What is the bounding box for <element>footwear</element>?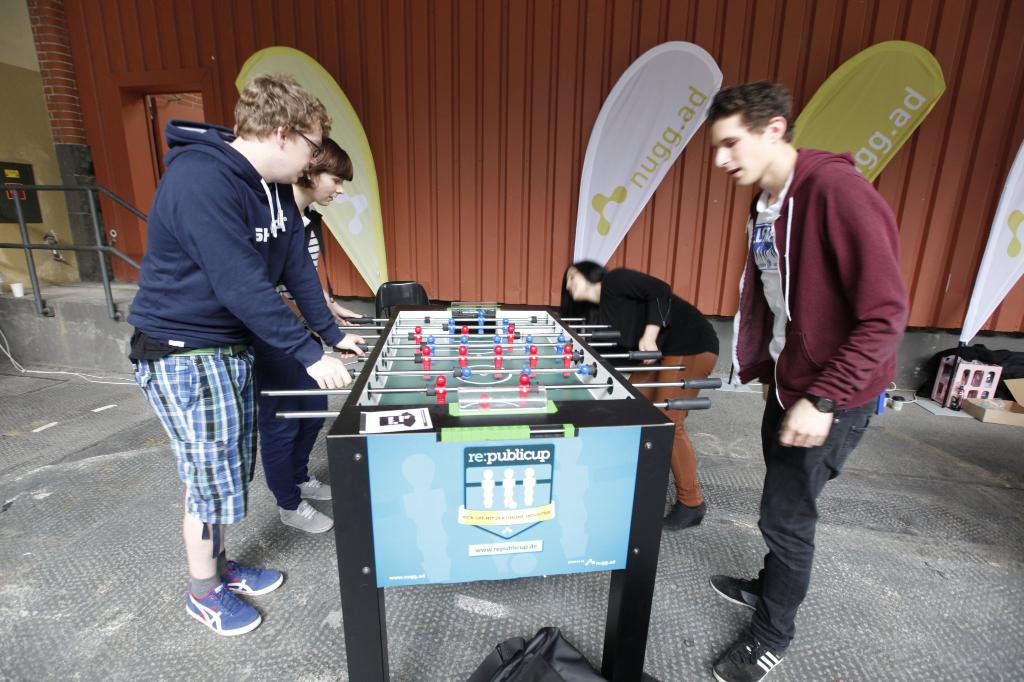
(294,473,332,502).
